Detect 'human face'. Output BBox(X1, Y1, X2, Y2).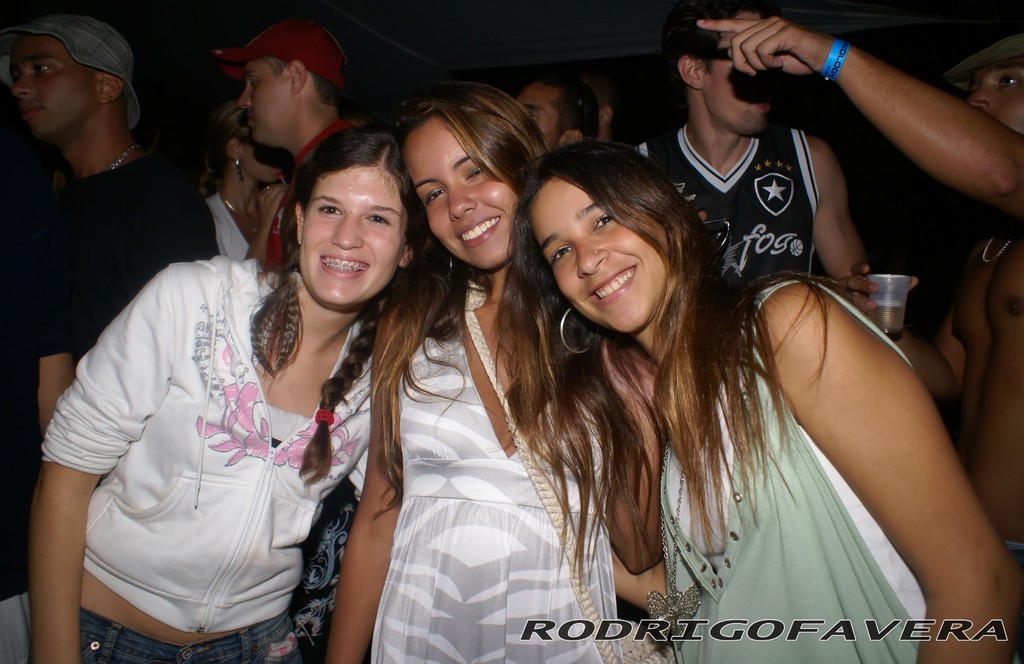
BBox(707, 58, 769, 138).
